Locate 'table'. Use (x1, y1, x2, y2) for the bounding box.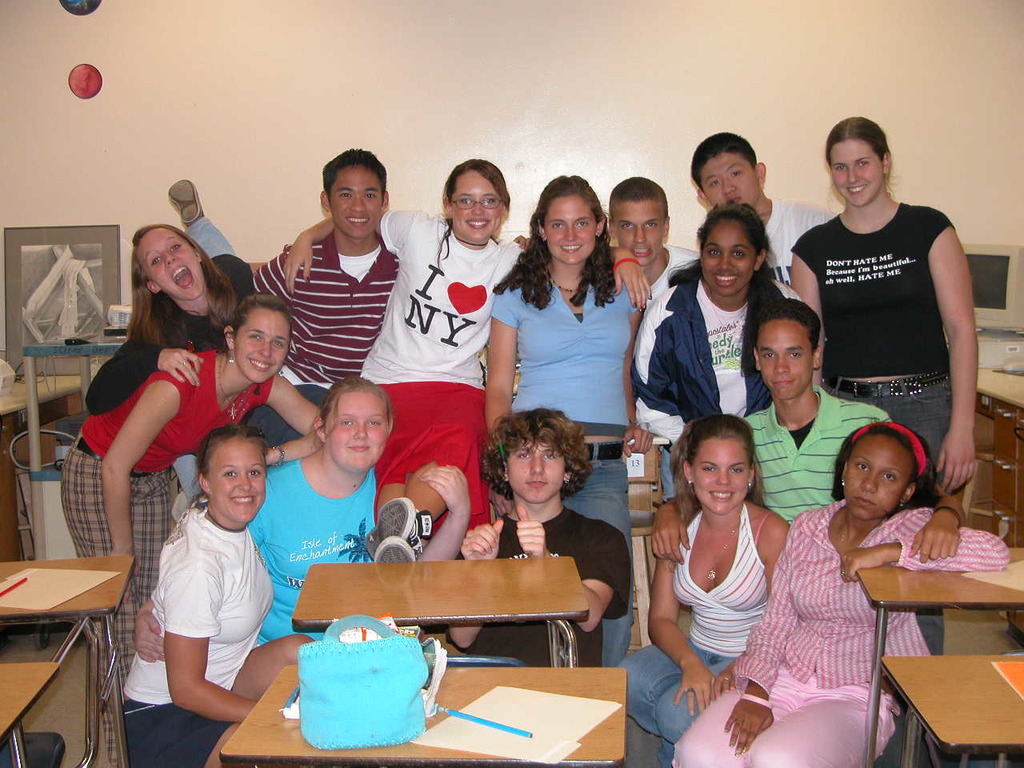
(951, 325, 1023, 543).
